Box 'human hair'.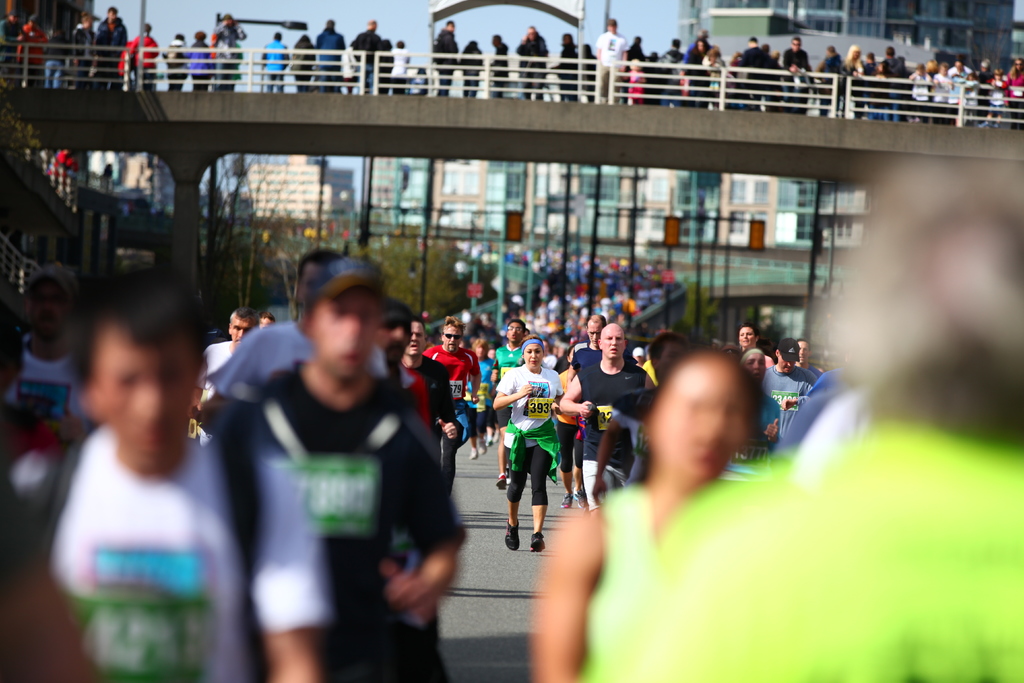
x1=228 y1=309 x2=259 y2=325.
